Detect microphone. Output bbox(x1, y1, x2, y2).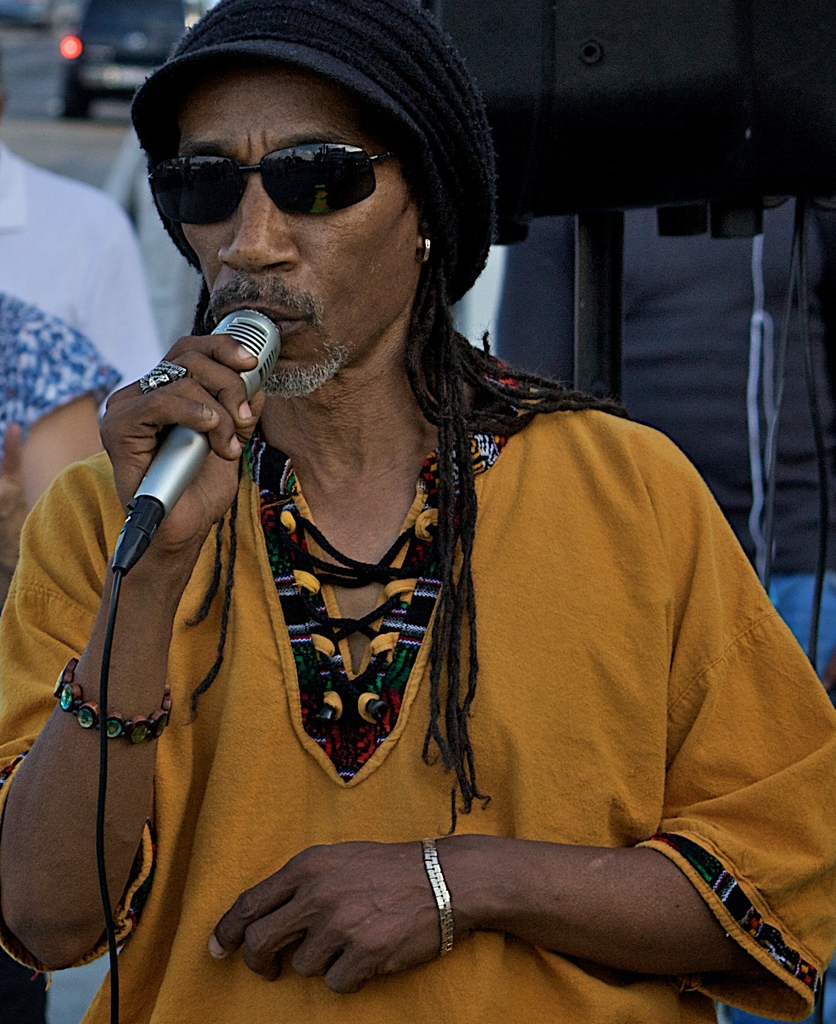
bbox(111, 307, 291, 527).
